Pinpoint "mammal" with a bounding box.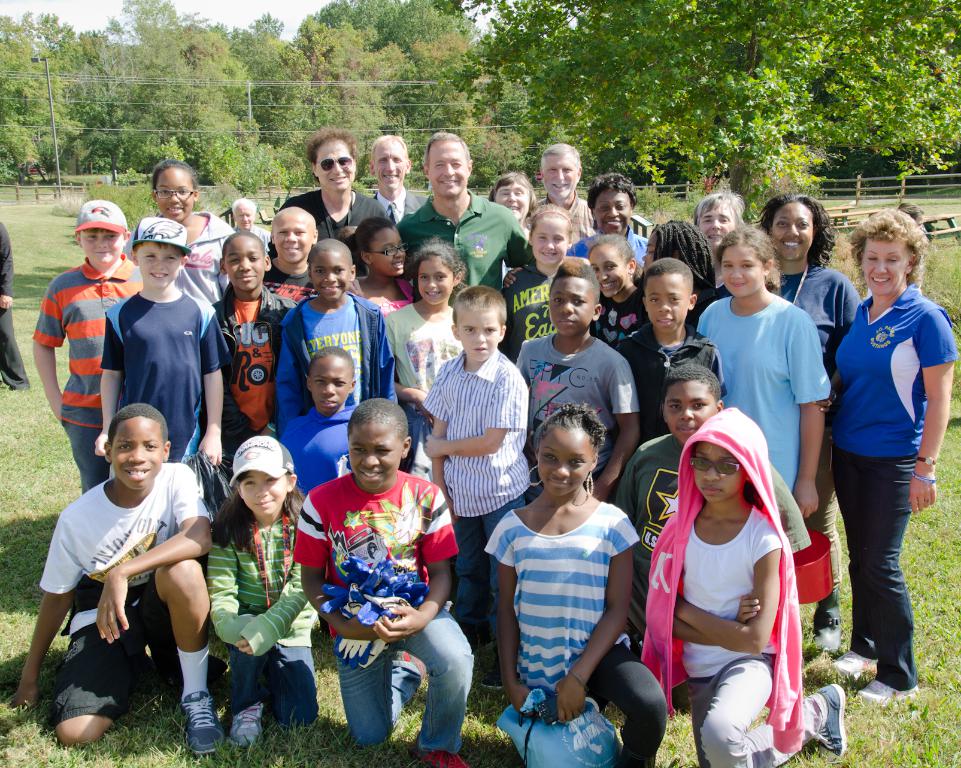
select_region(514, 257, 636, 504).
